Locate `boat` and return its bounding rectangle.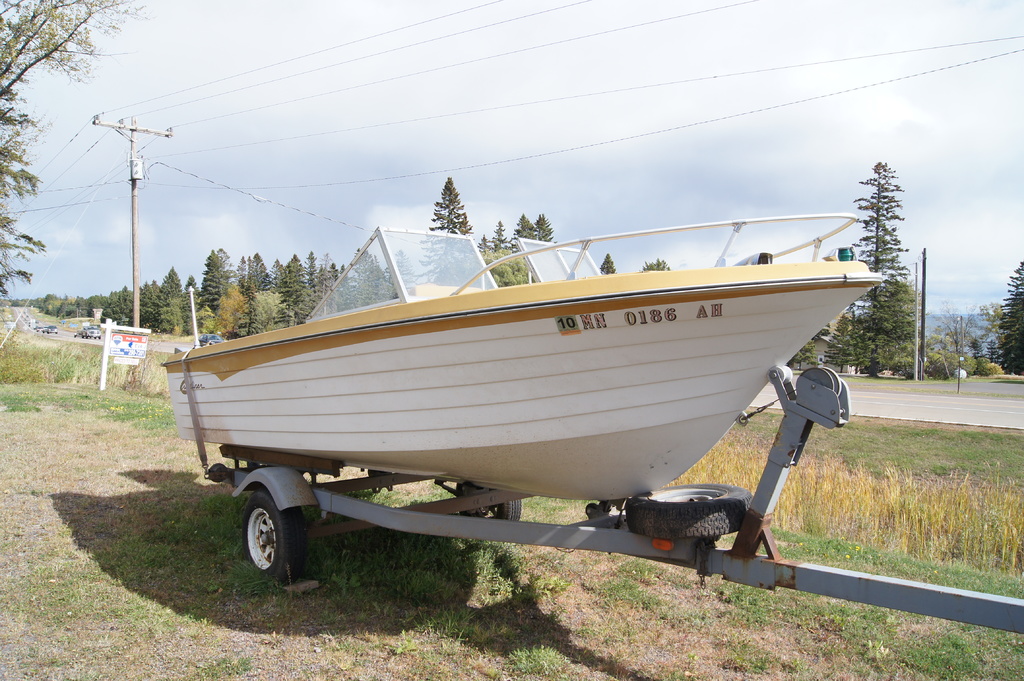
x1=175, y1=209, x2=860, y2=584.
